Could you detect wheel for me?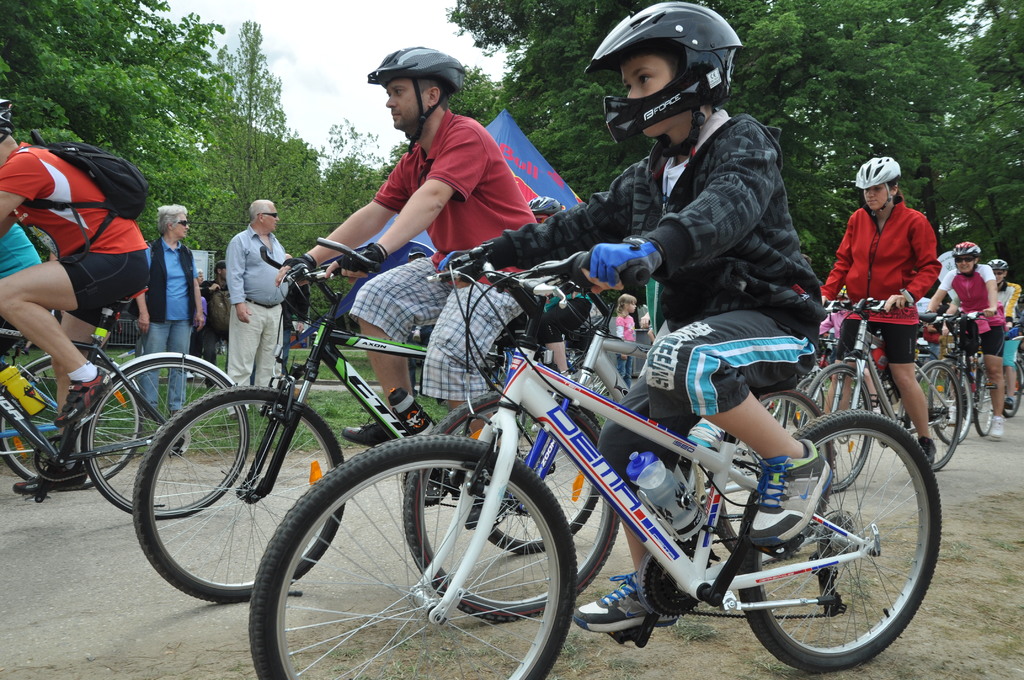
Detection result: {"left": 403, "top": 389, "right": 621, "bottom": 625}.
